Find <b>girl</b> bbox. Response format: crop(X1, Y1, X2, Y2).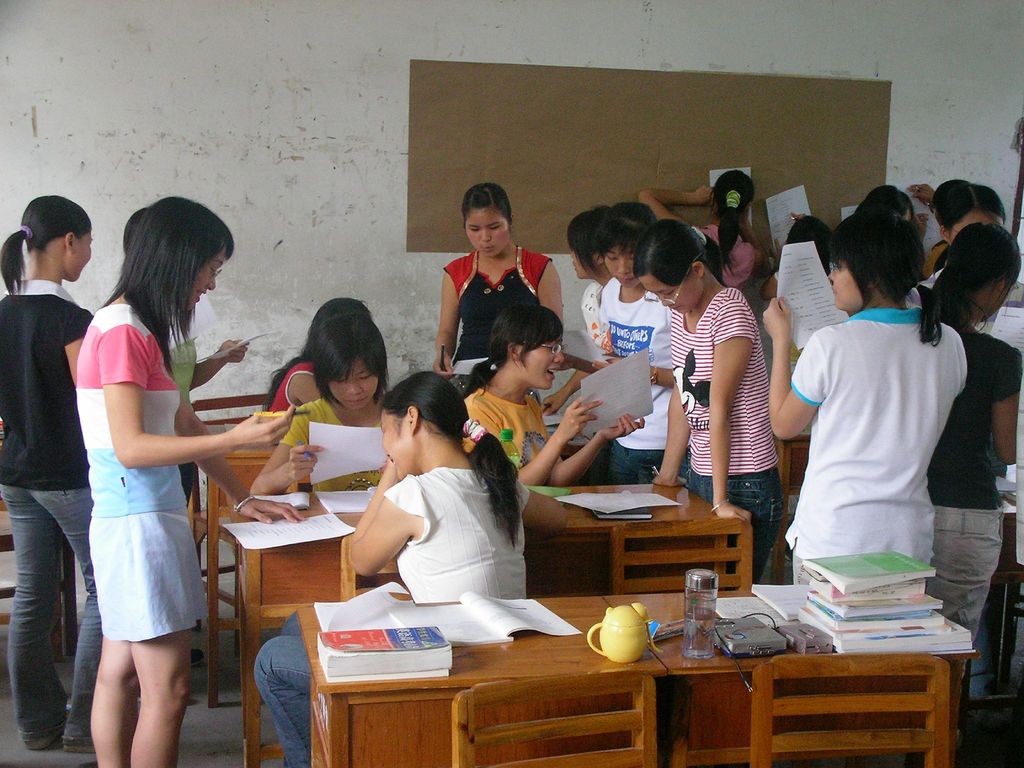
crop(0, 198, 104, 757).
